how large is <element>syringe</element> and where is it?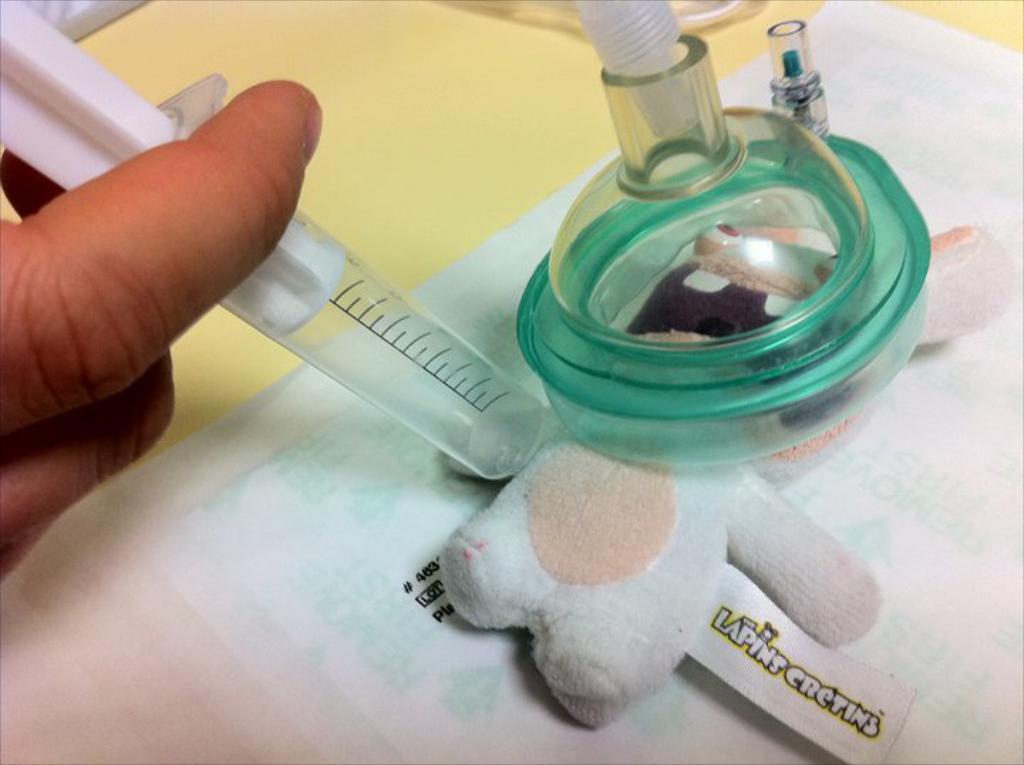
Bounding box: 0,0,543,482.
